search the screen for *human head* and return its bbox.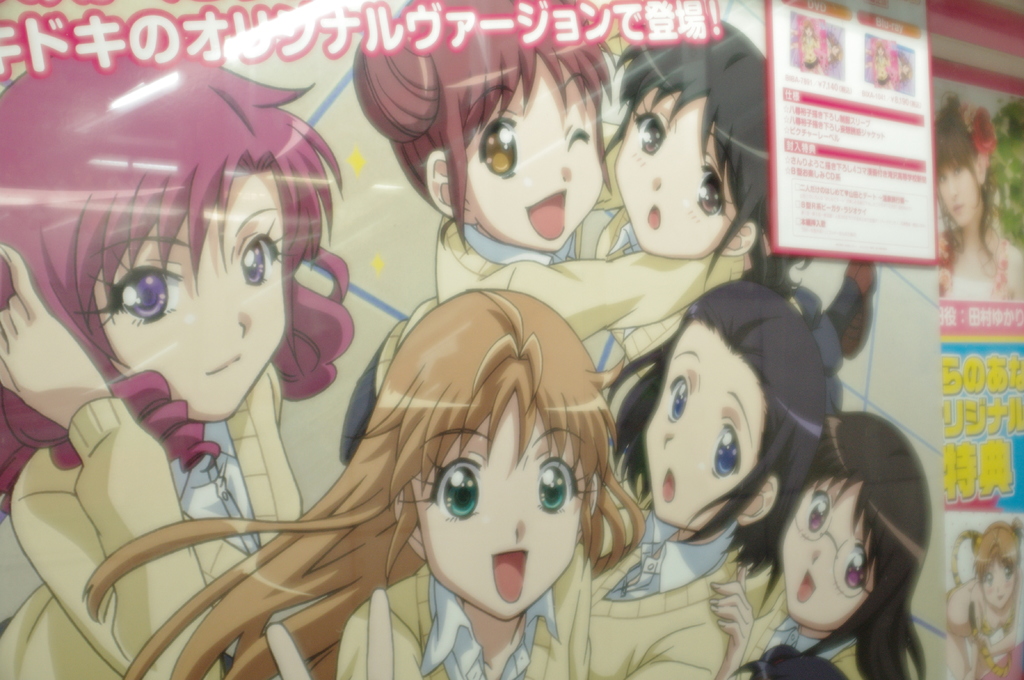
Found: 931 109 986 235.
